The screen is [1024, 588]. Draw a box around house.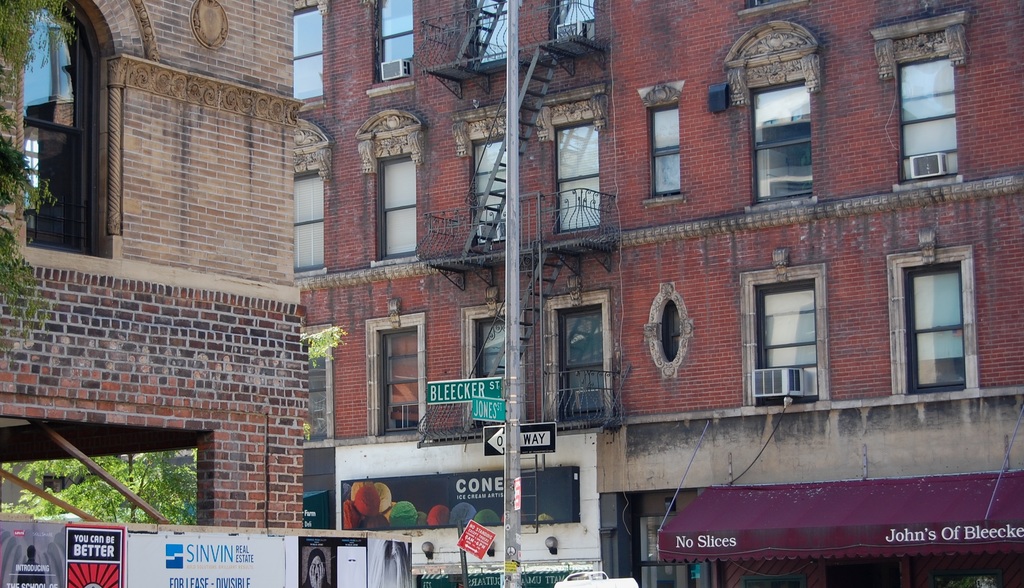
x1=3 y1=0 x2=1023 y2=587.
